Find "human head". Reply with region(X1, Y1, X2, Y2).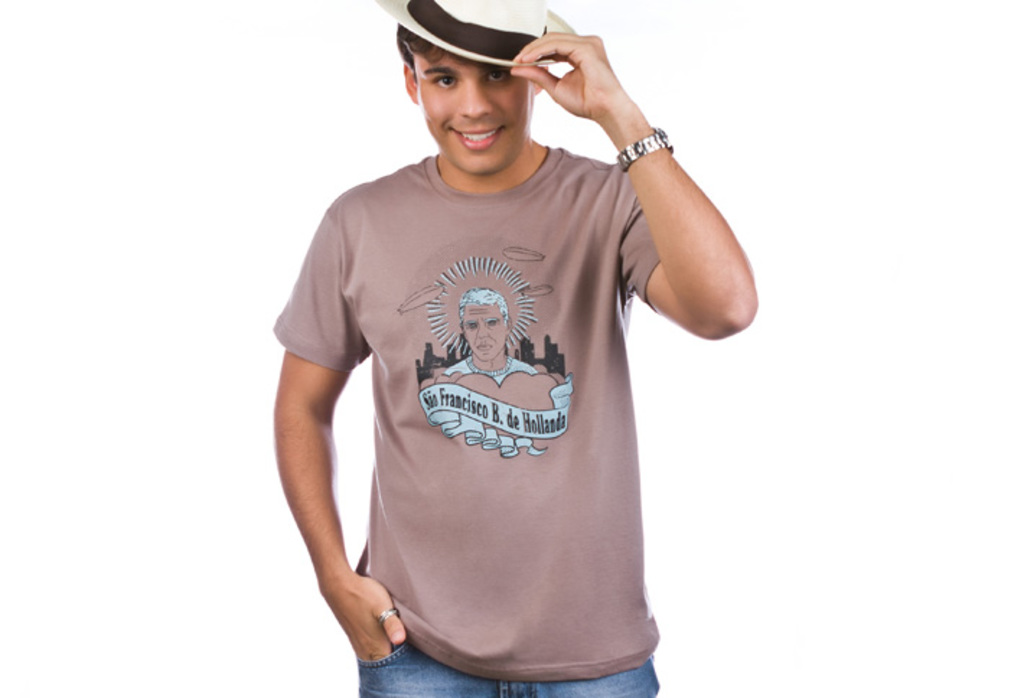
region(388, 0, 557, 170).
